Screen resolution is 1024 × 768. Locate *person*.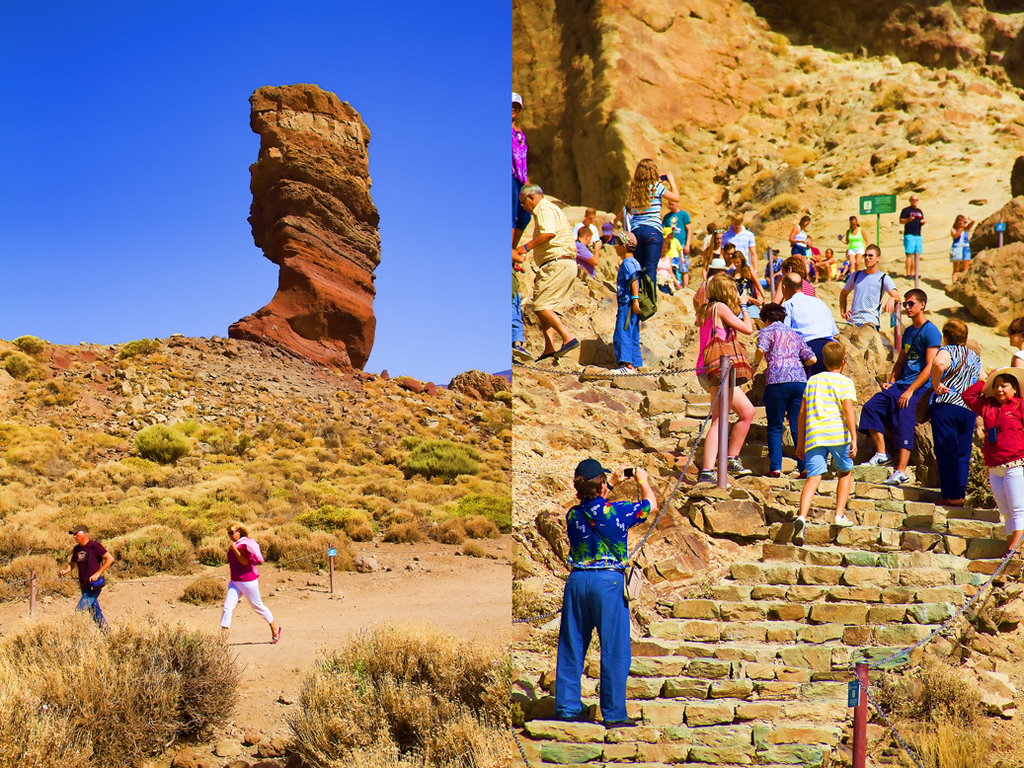
box(1004, 318, 1023, 369).
